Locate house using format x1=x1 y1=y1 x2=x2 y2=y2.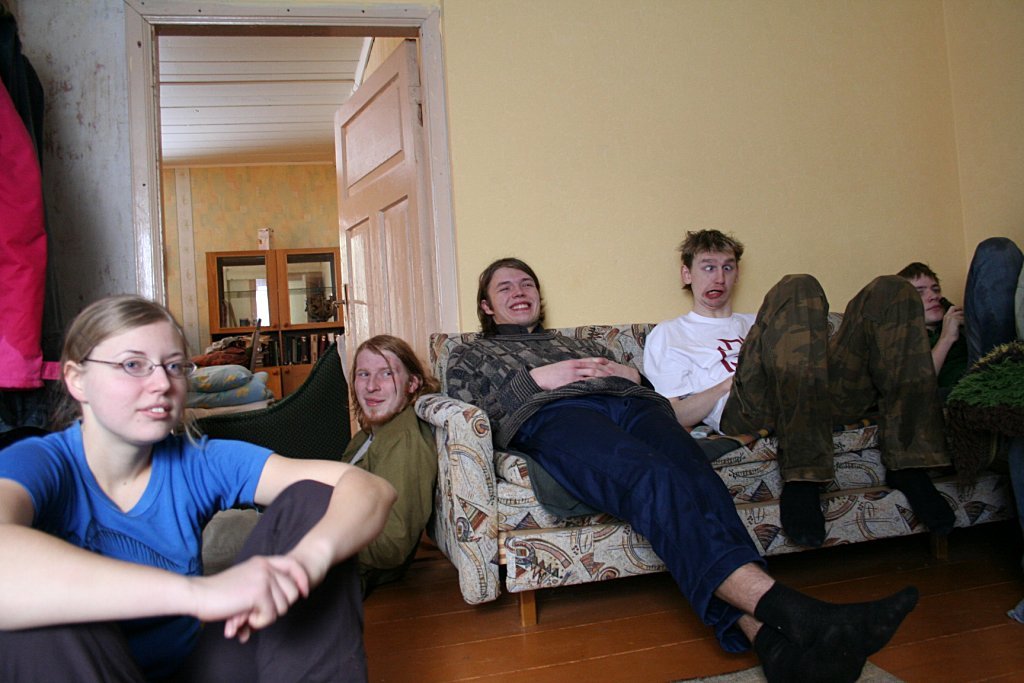
x1=0 y1=0 x2=1023 y2=682.
